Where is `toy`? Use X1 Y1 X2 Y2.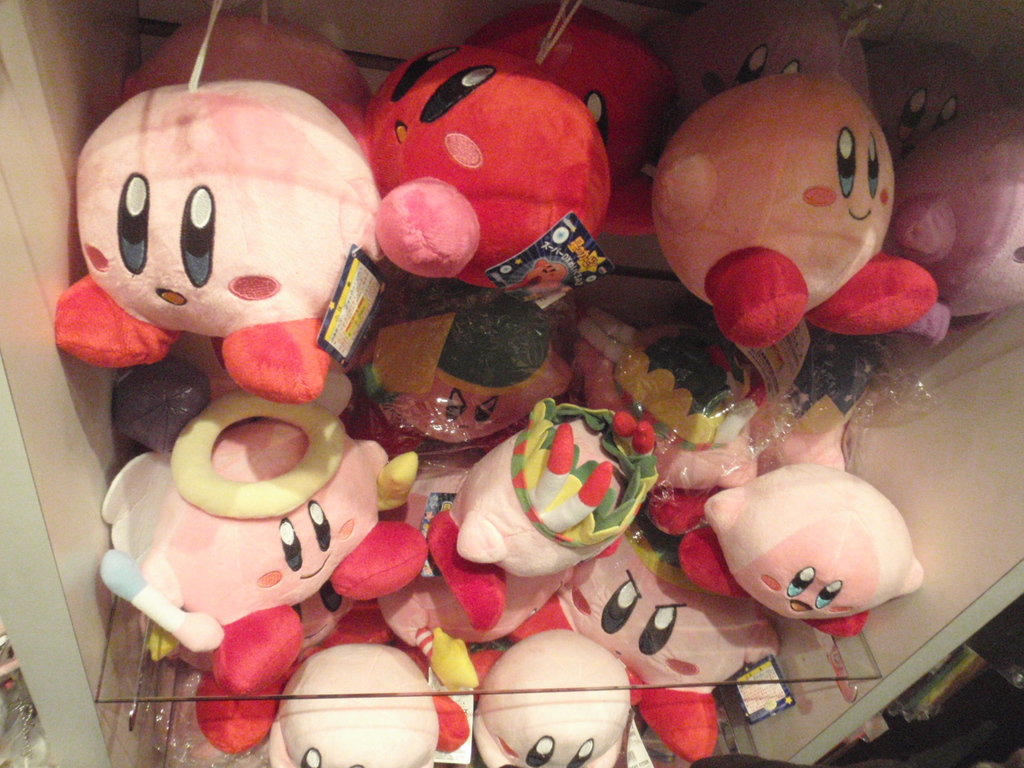
668 0 878 114.
